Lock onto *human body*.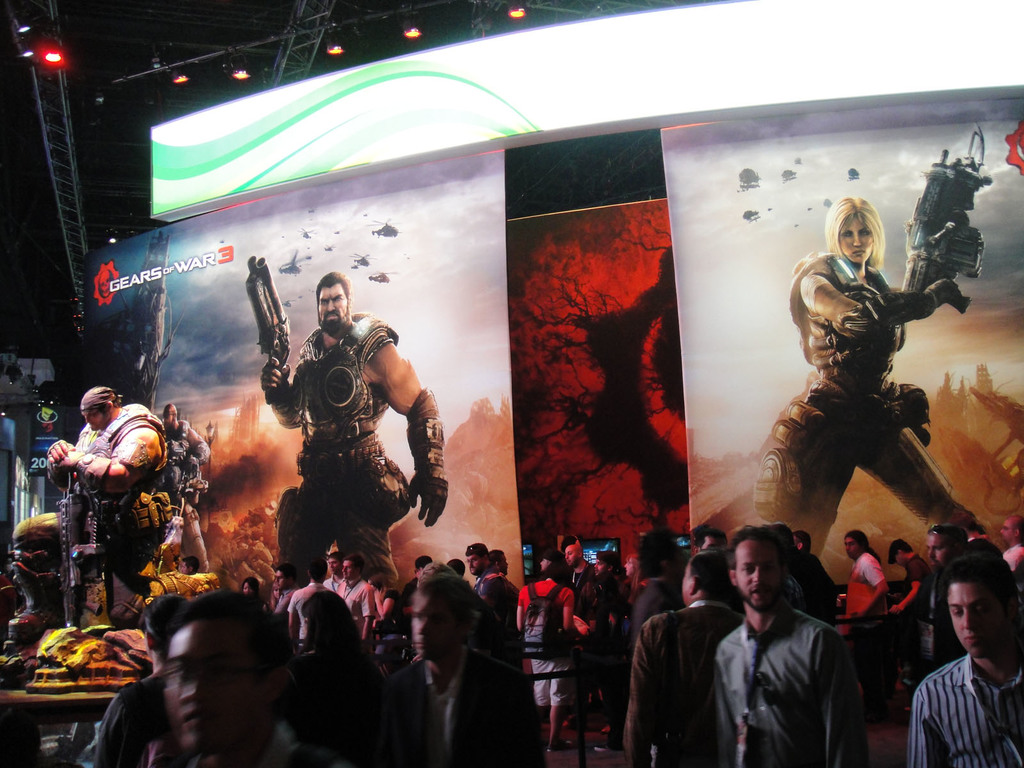
Locked: [left=967, top=535, right=996, bottom=549].
